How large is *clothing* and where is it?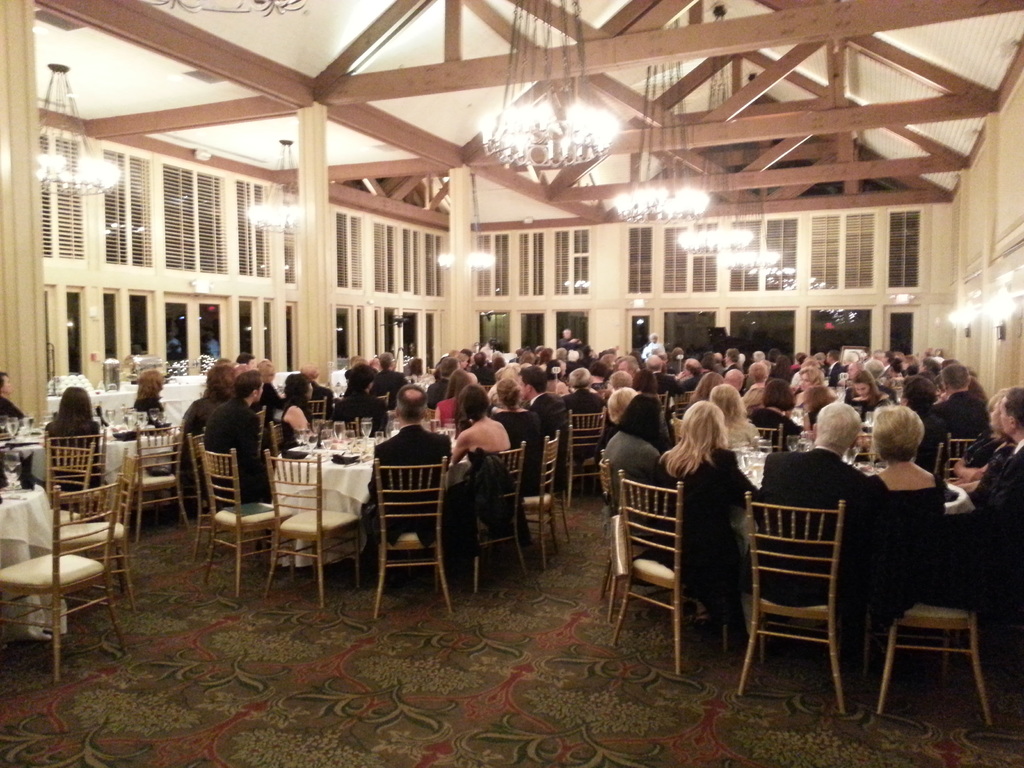
Bounding box: 45/422/113/509.
